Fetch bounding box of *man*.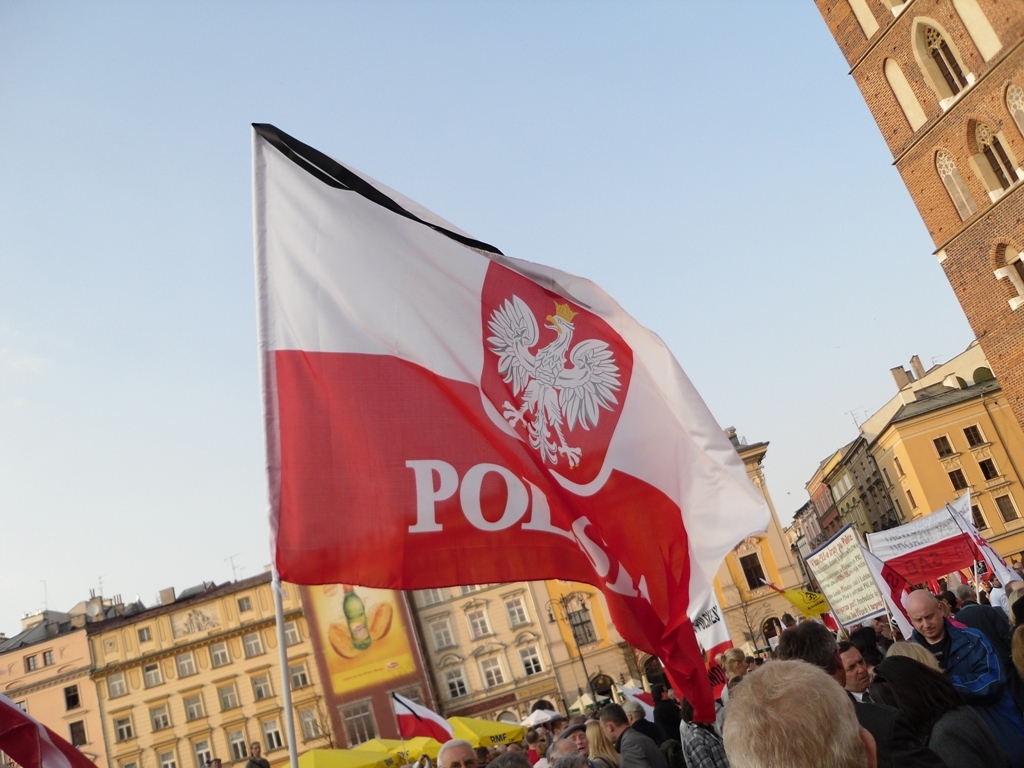
Bbox: region(723, 660, 879, 767).
